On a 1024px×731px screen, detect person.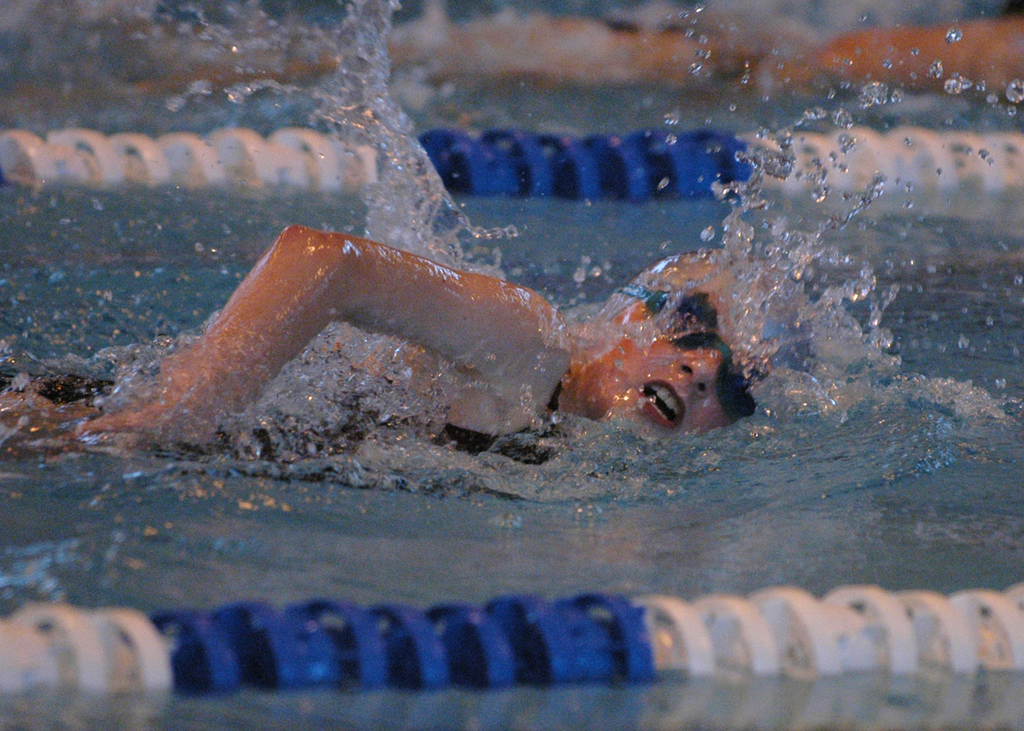
[70,154,822,522].
